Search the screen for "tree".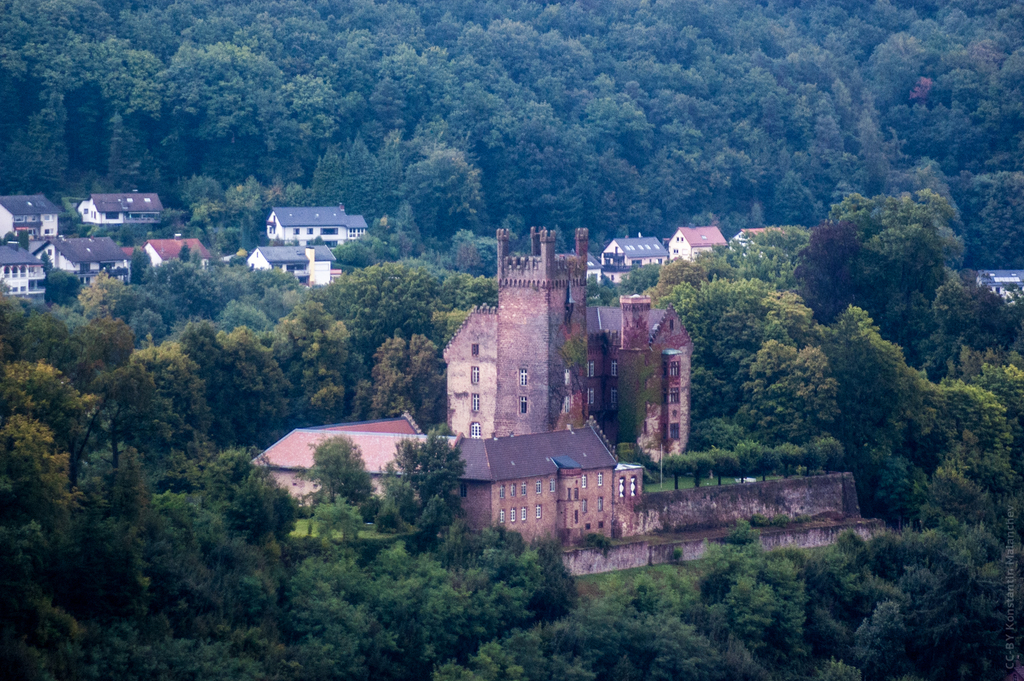
Found at x1=824, y1=308, x2=904, y2=445.
